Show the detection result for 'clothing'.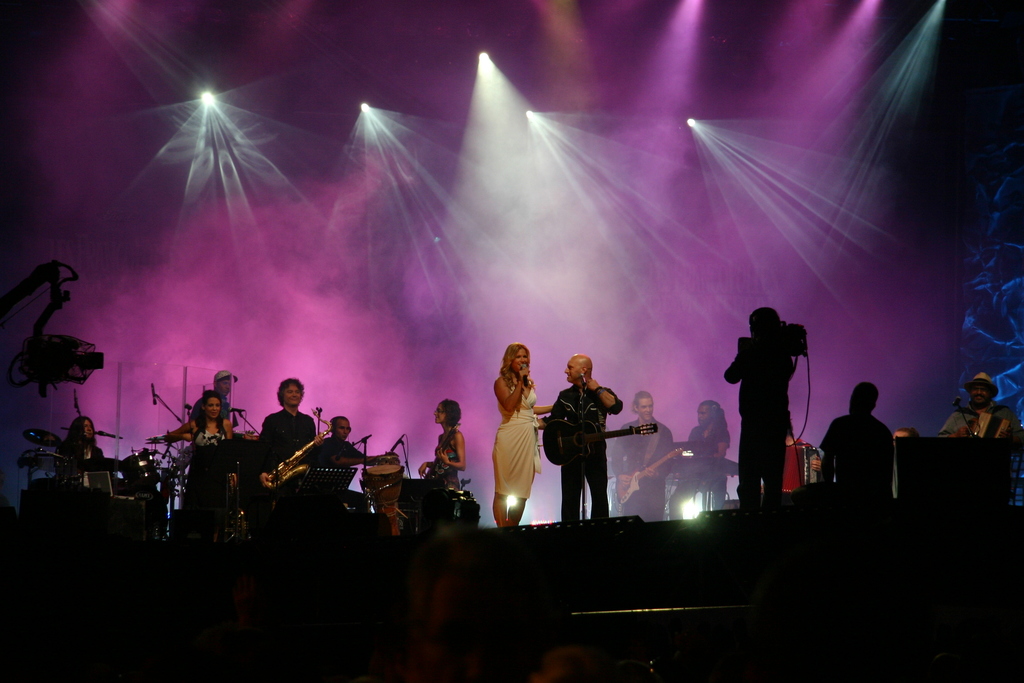
l=614, t=414, r=674, b=527.
